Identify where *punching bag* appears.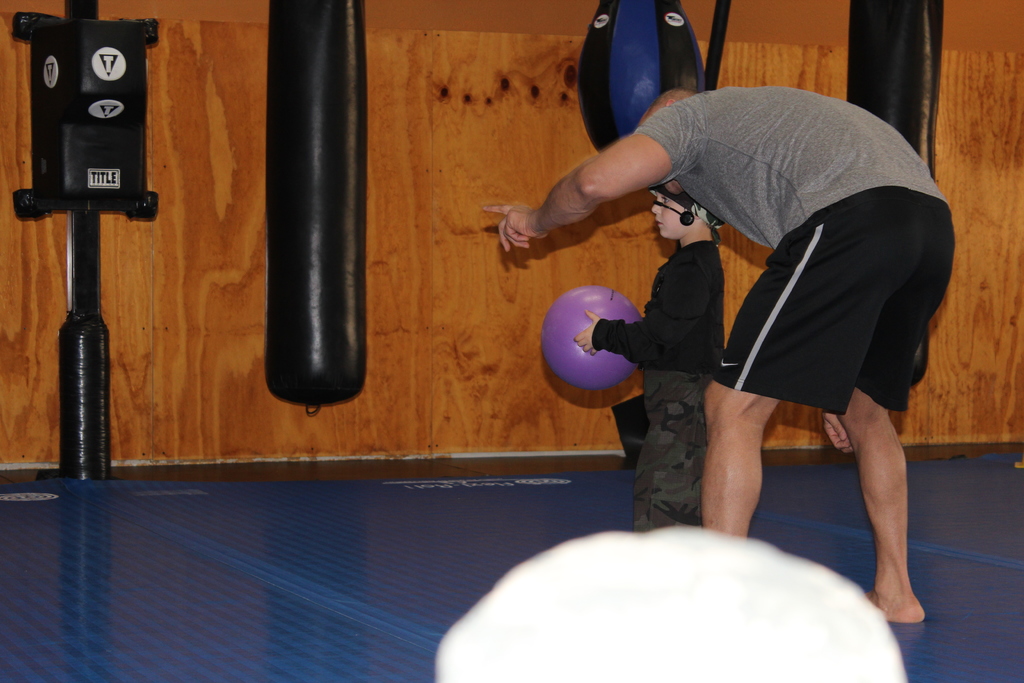
Appears at locate(577, 0, 707, 156).
